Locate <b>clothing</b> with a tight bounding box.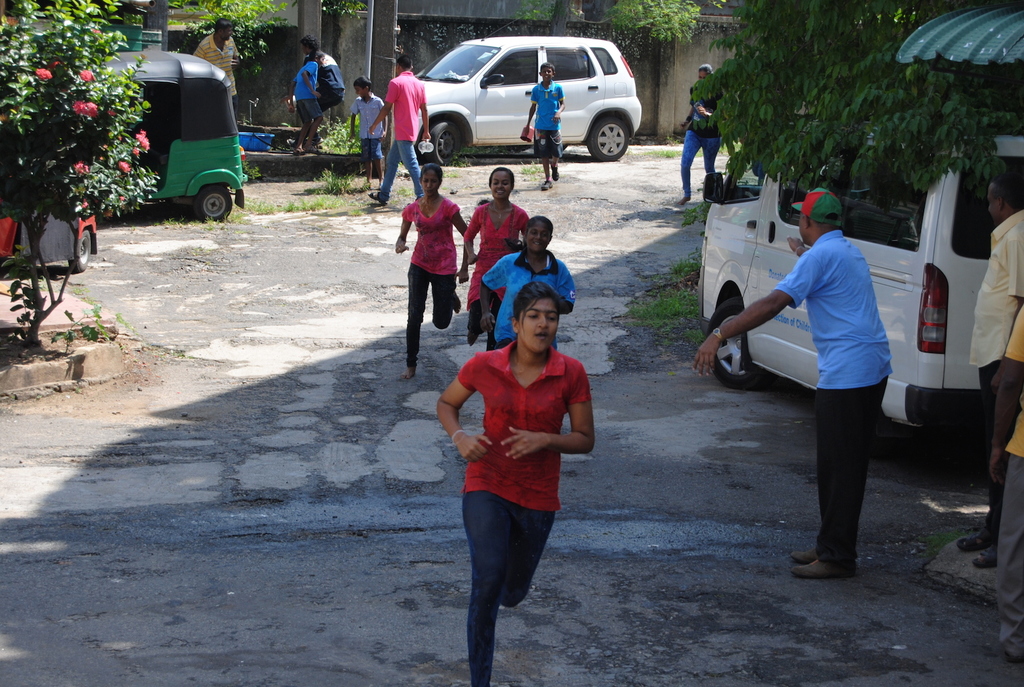
region(381, 70, 425, 201).
